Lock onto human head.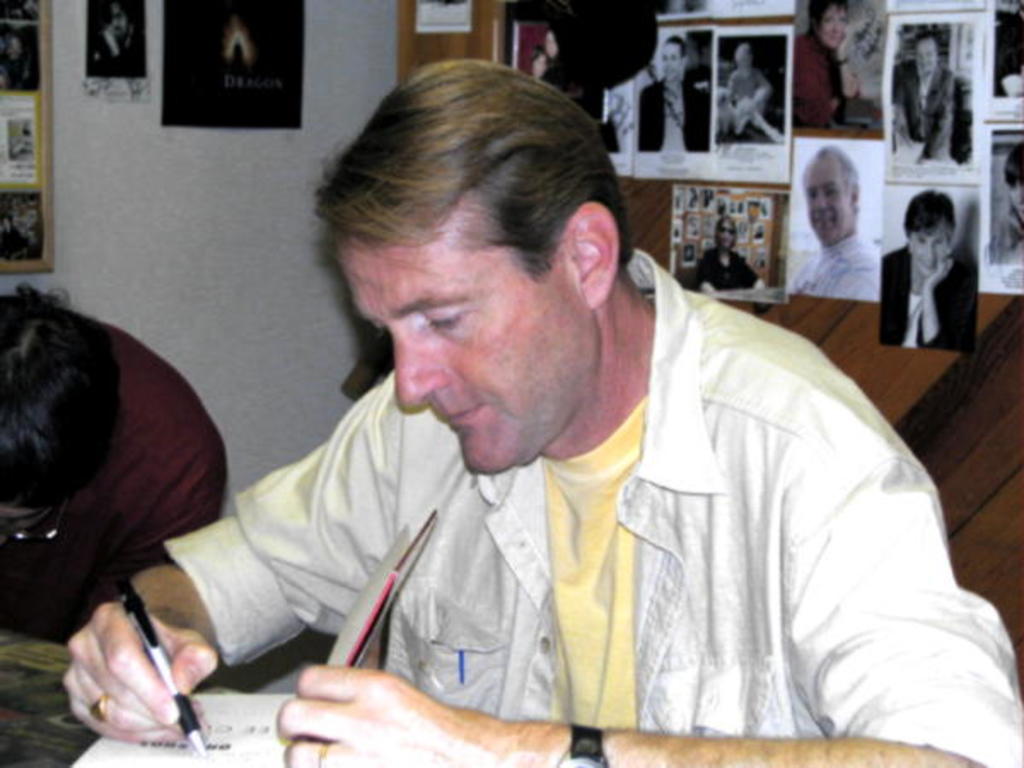
Locked: x1=657, y1=32, x2=691, y2=82.
